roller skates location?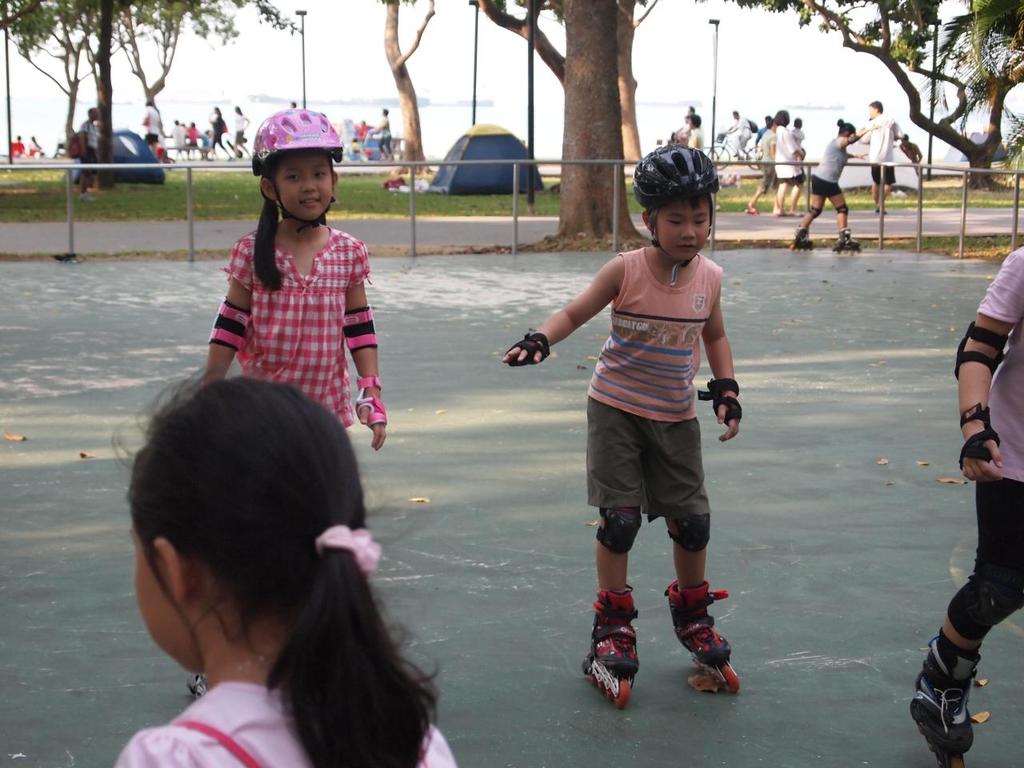
region(790, 224, 816, 254)
